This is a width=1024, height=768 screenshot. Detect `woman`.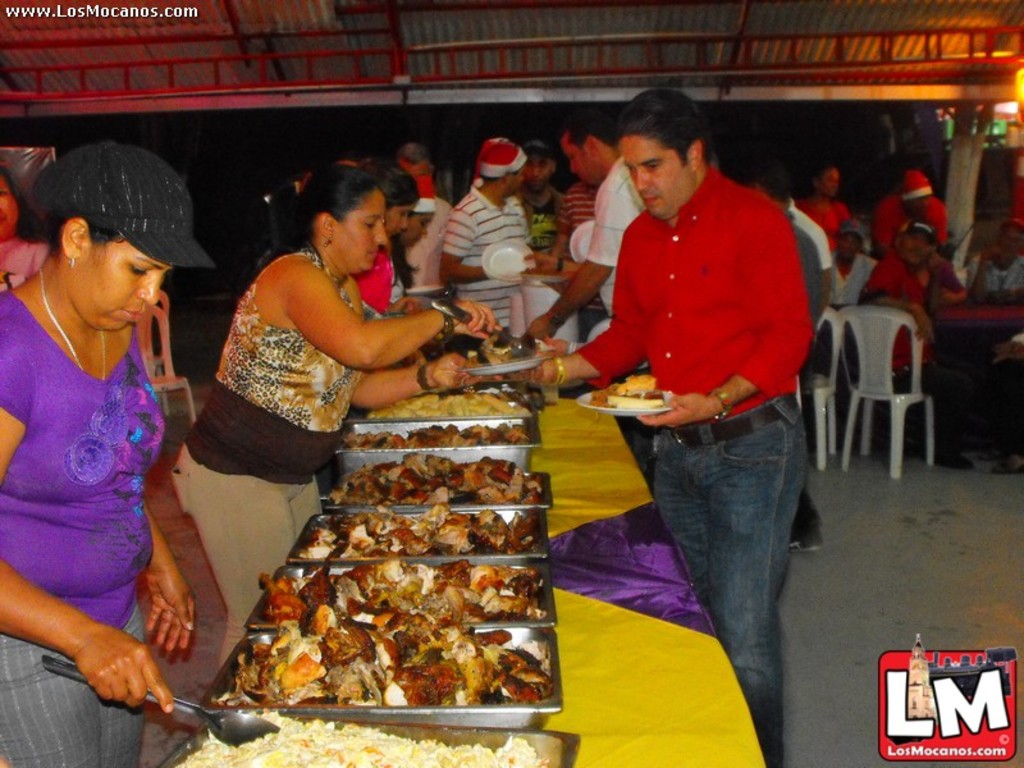
(x1=0, y1=140, x2=214, y2=767).
